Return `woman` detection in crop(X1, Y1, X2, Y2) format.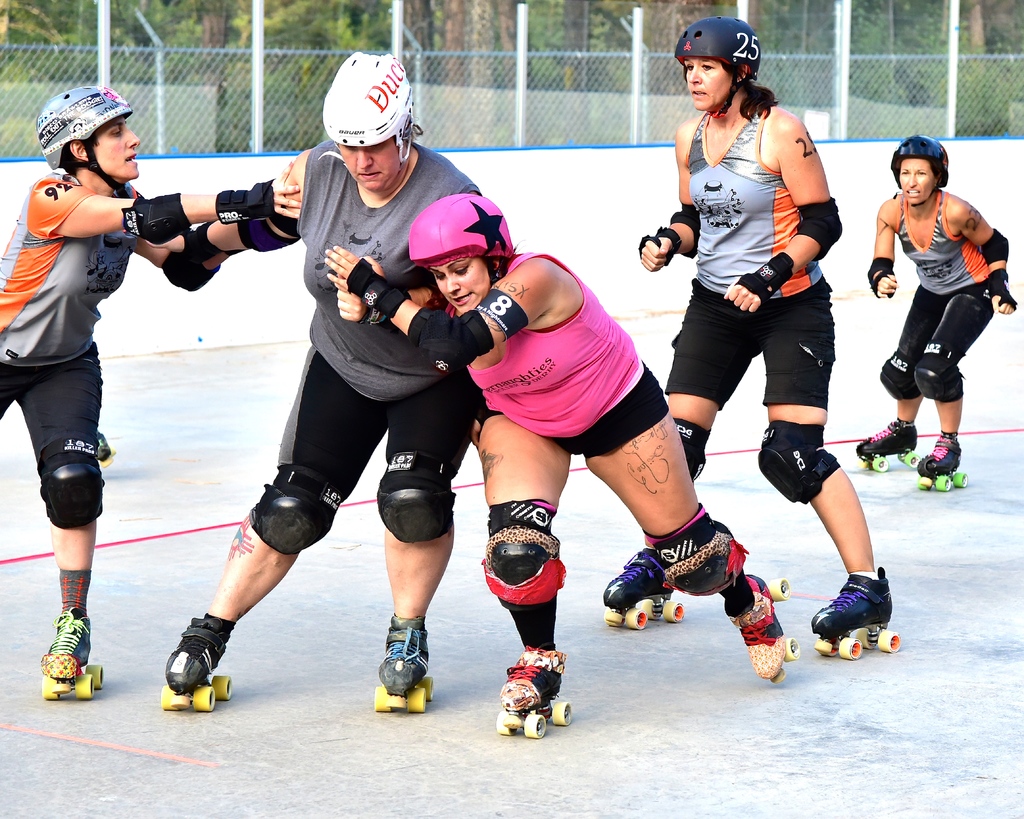
crop(867, 133, 998, 497).
